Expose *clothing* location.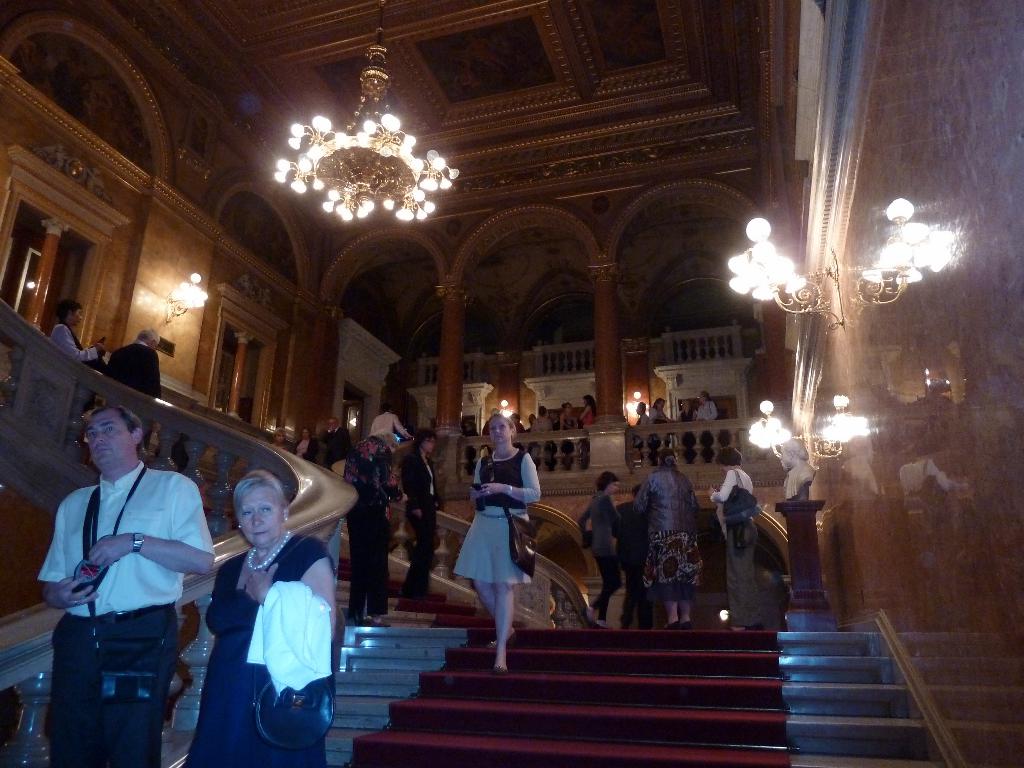
Exposed at [713,468,764,625].
